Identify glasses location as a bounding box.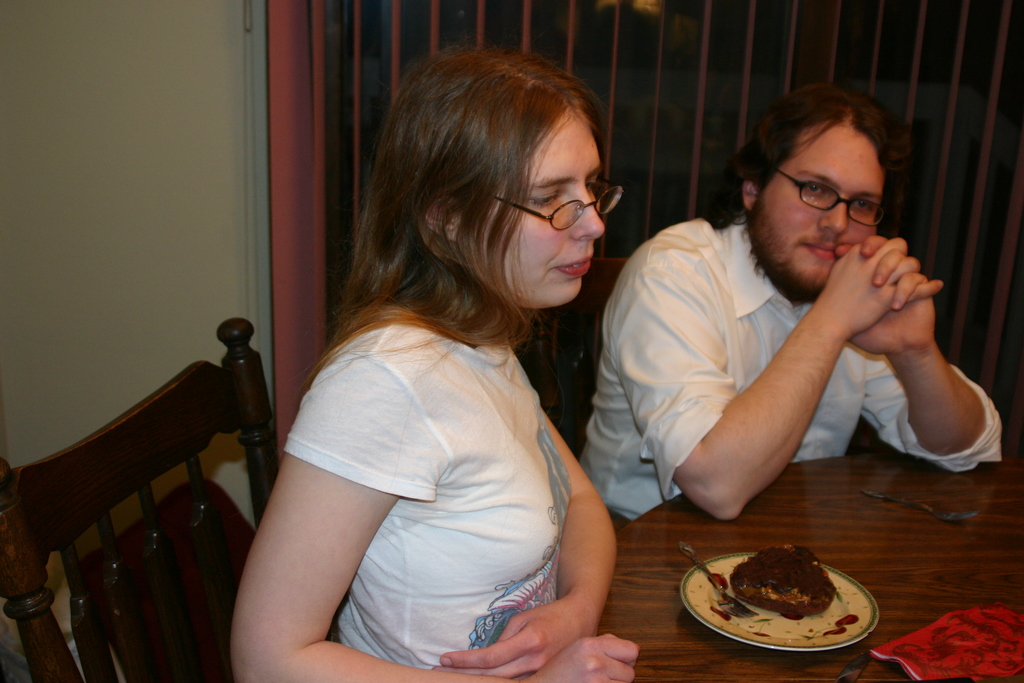
detection(771, 163, 889, 228).
